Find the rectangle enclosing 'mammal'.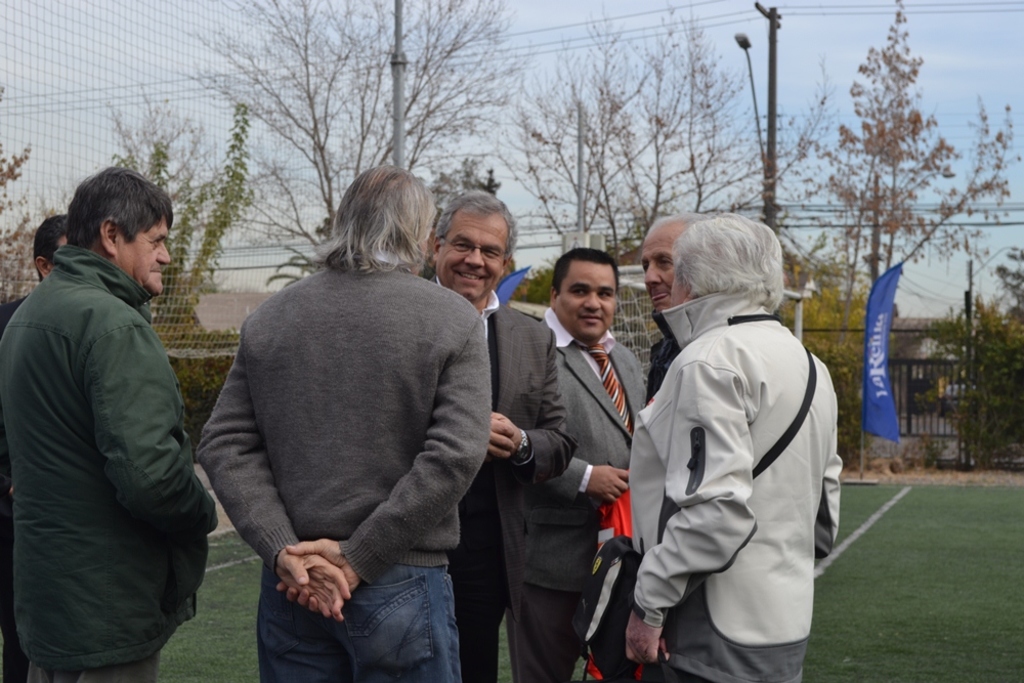
(x1=504, y1=238, x2=647, y2=682).
